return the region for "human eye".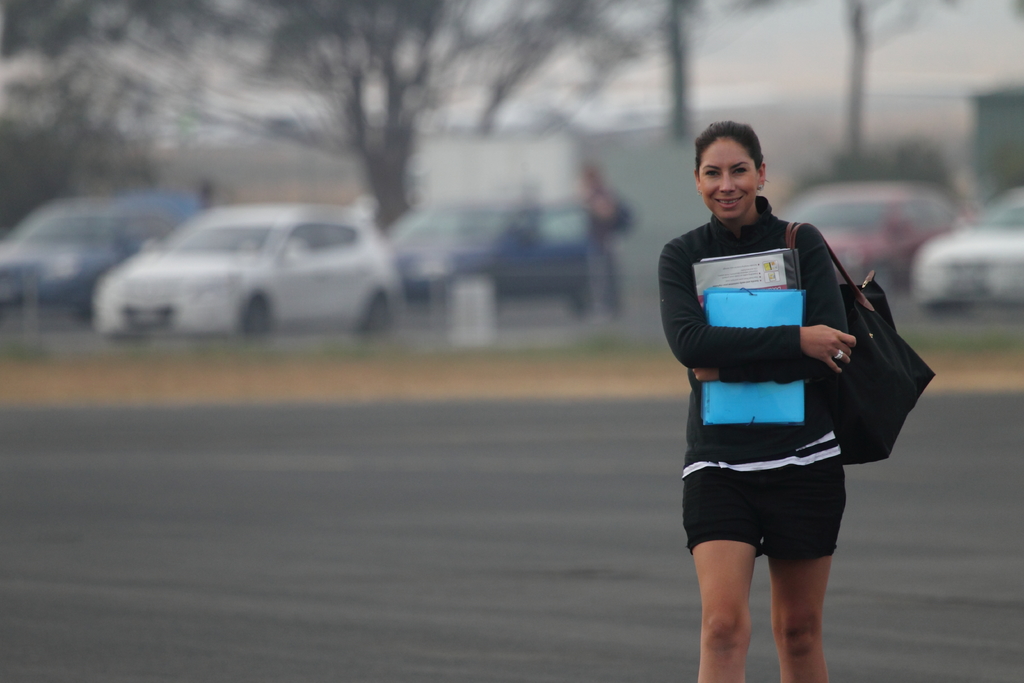
box=[729, 165, 746, 174].
